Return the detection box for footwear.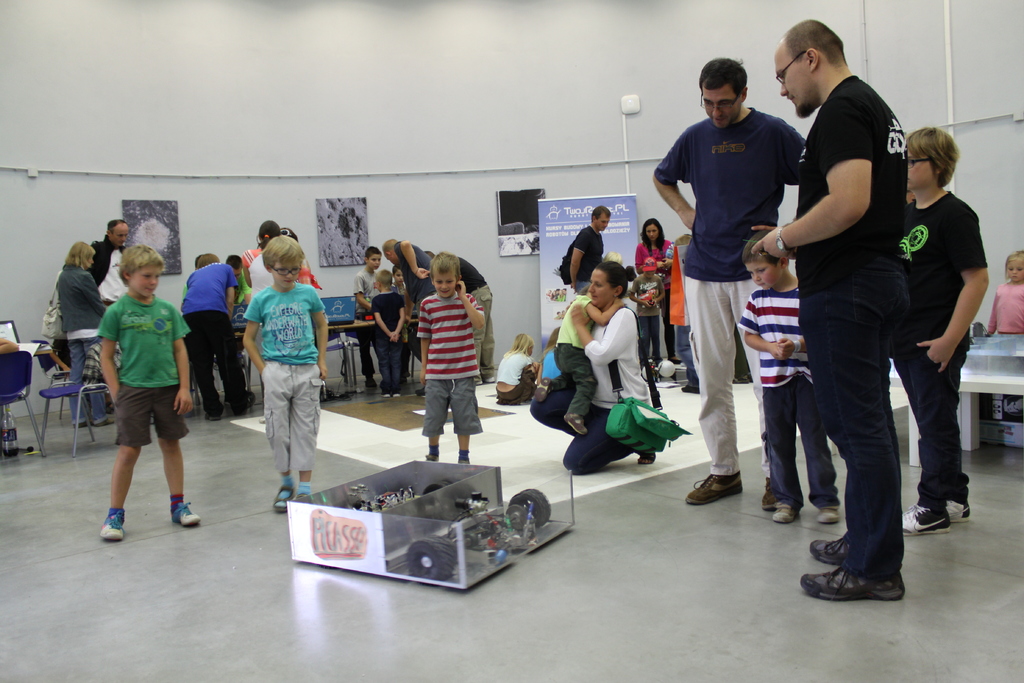
box(946, 495, 970, 520).
